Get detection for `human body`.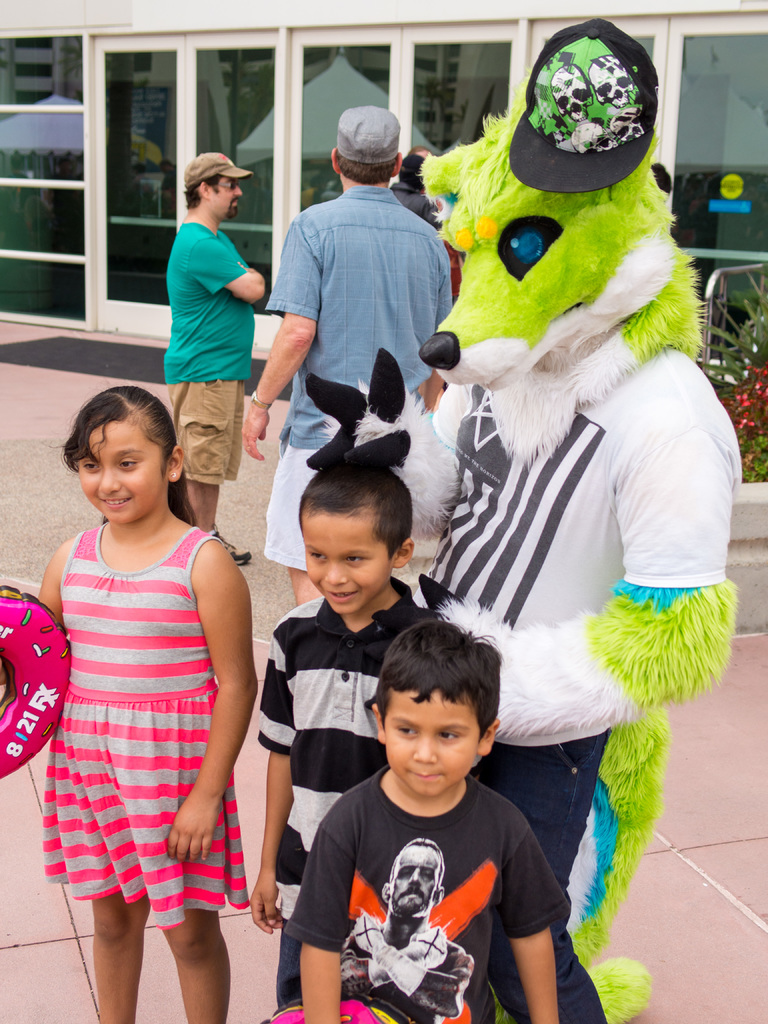
Detection: 164/159/266/533.
